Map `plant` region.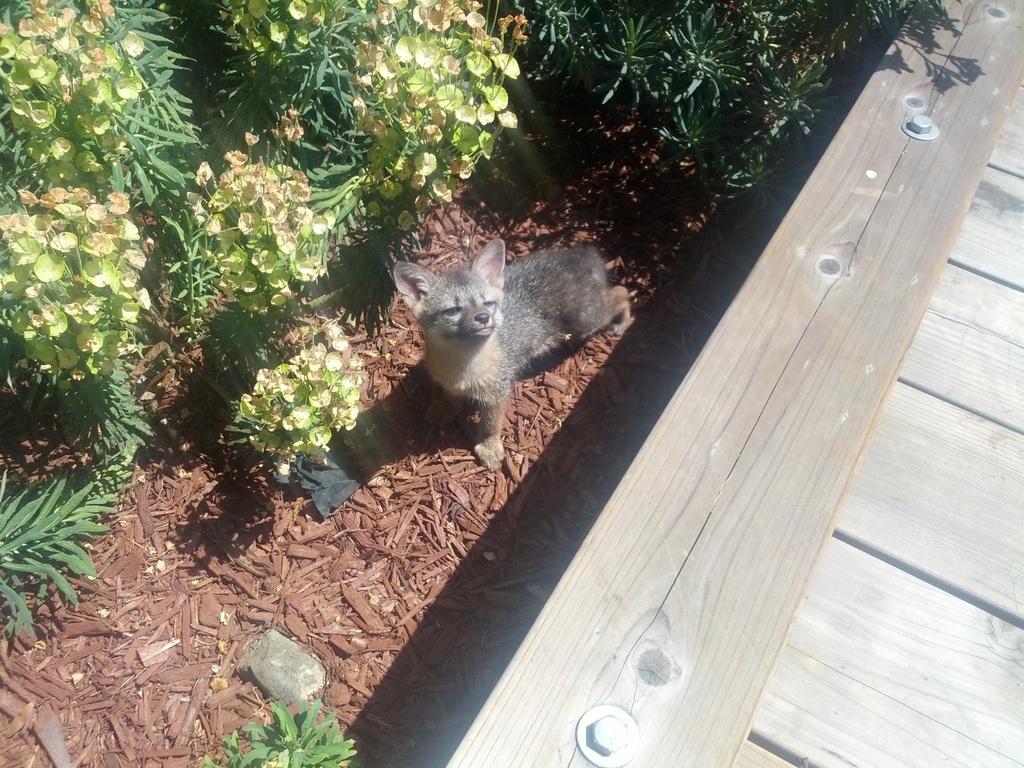
Mapped to (x1=0, y1=1, x2=239, y2=204).
